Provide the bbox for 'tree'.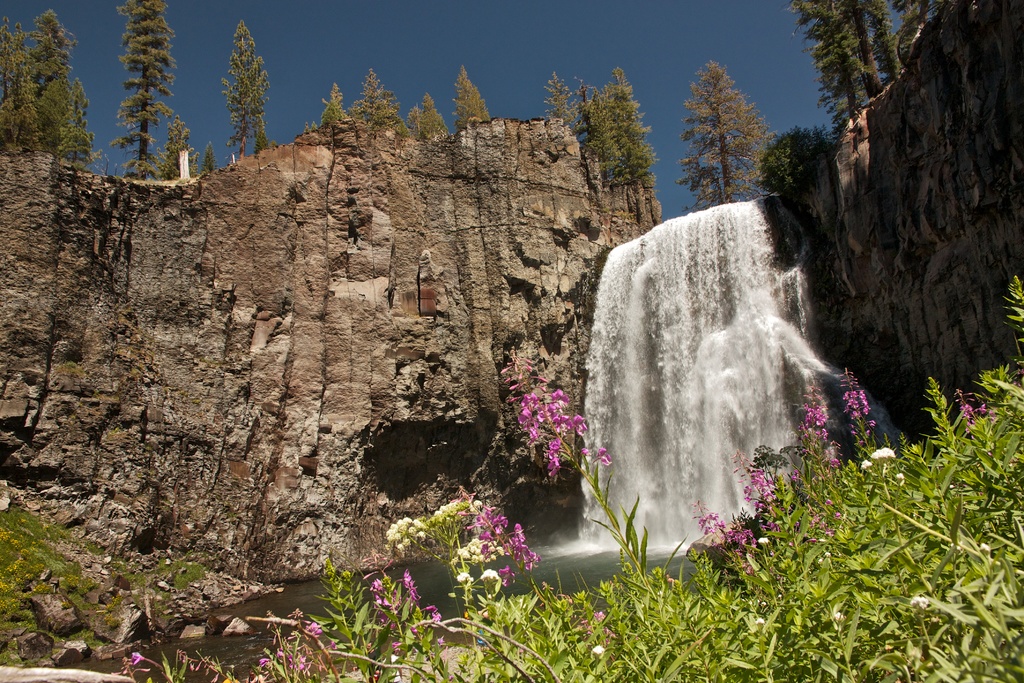
pyautogui.locateOnScreen(26, 17, 100, 161).
